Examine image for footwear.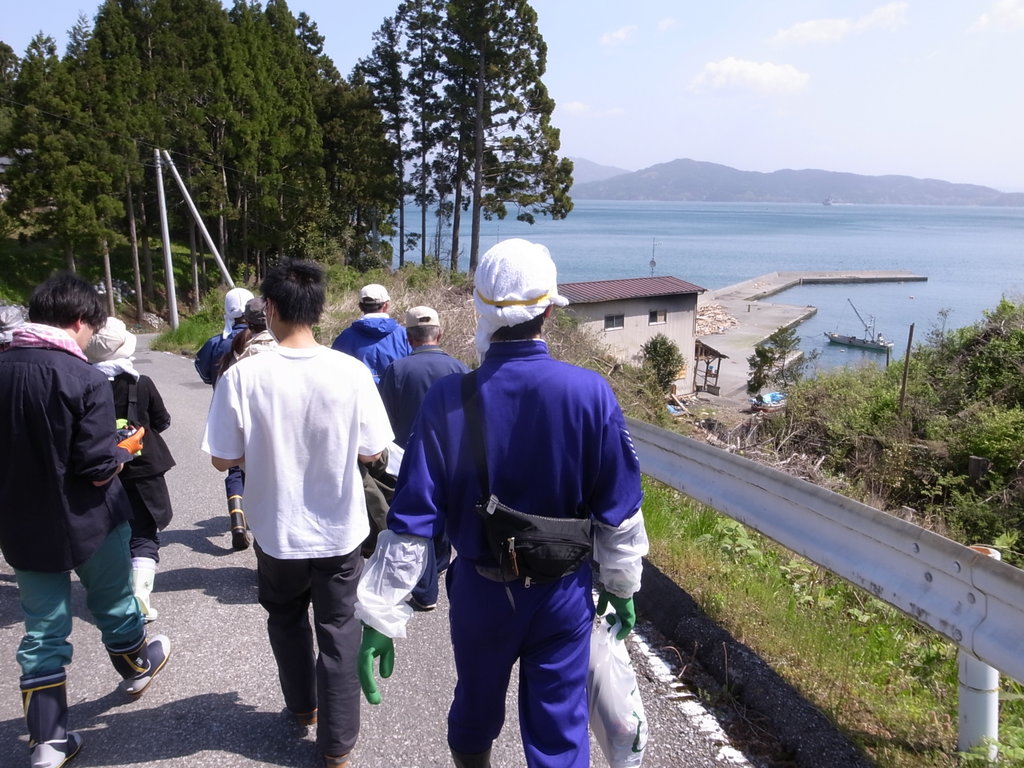
Examination result: [left=227, top=493, right=250, bottom=551].
